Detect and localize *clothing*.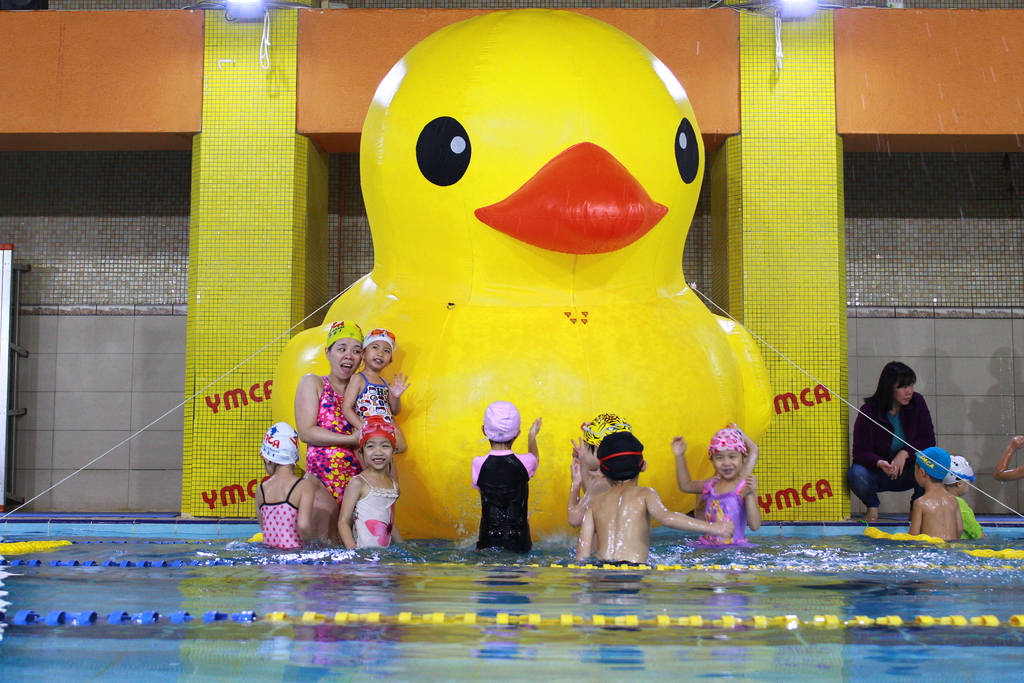
Localized at <box>305,378,365,506</box>.
